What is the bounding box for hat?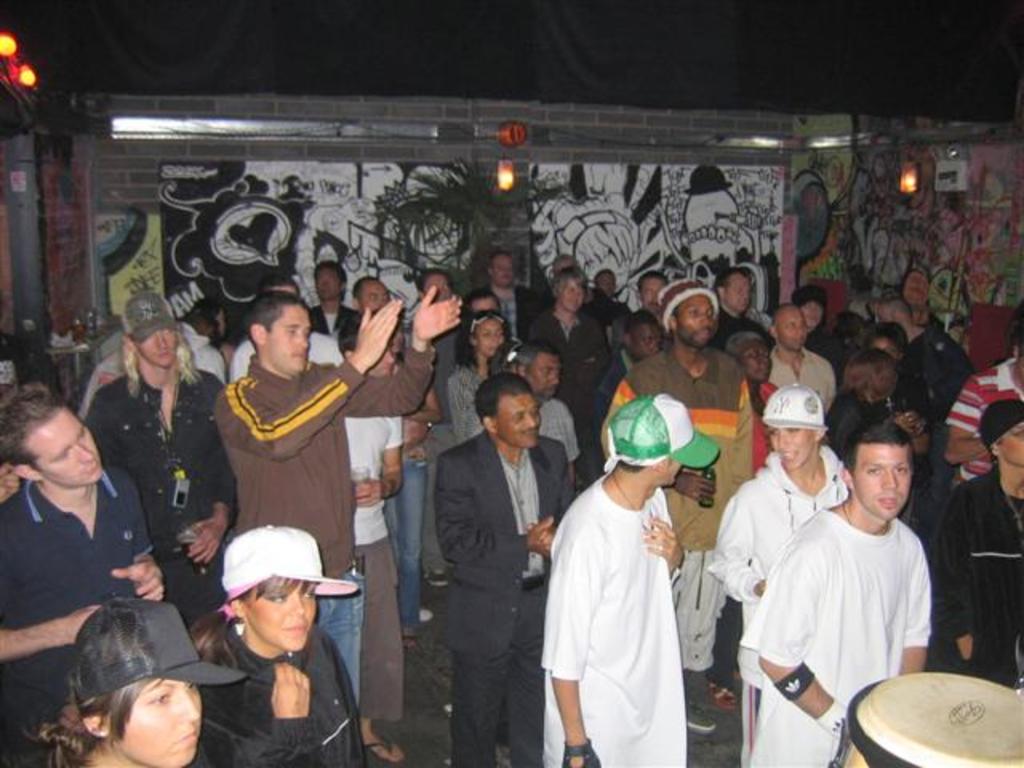
[659,280,725,334].
